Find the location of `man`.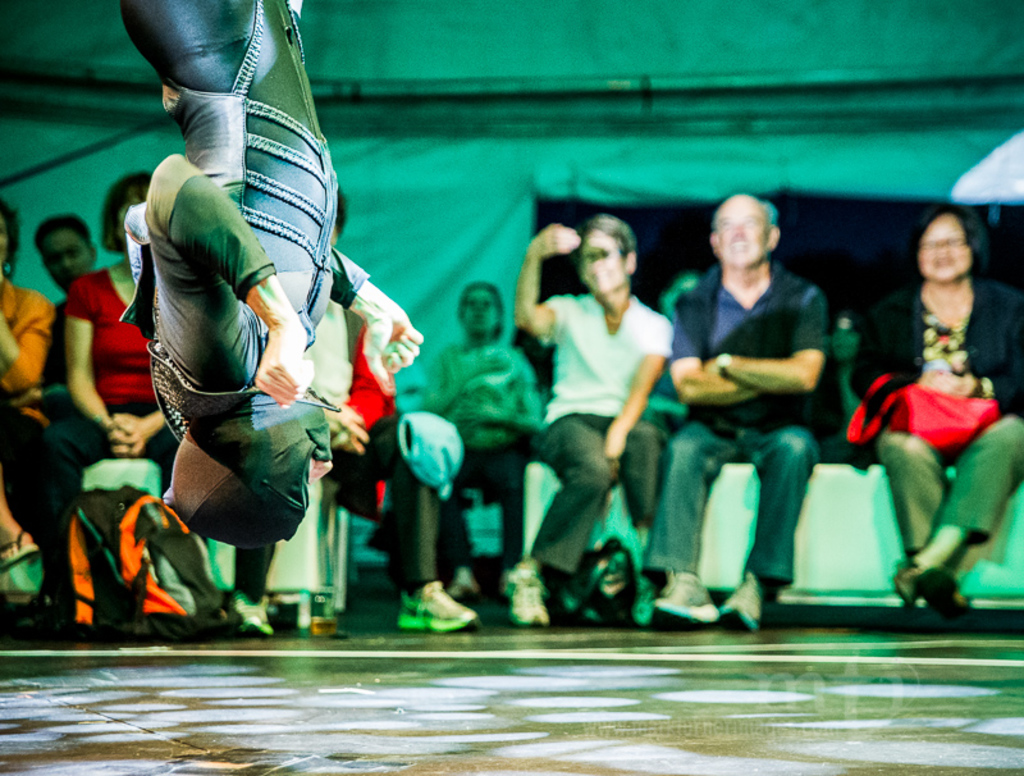
Location: <region>238, 191, 481, 634</region>.
